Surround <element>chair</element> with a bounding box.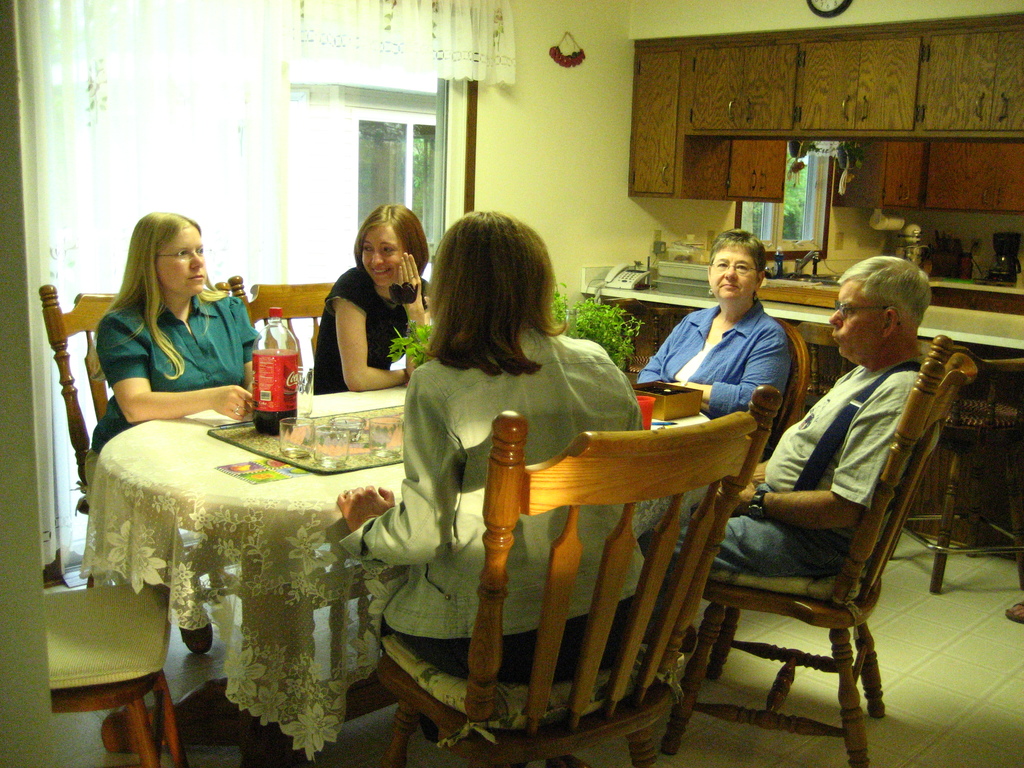
378,383,779,767.
